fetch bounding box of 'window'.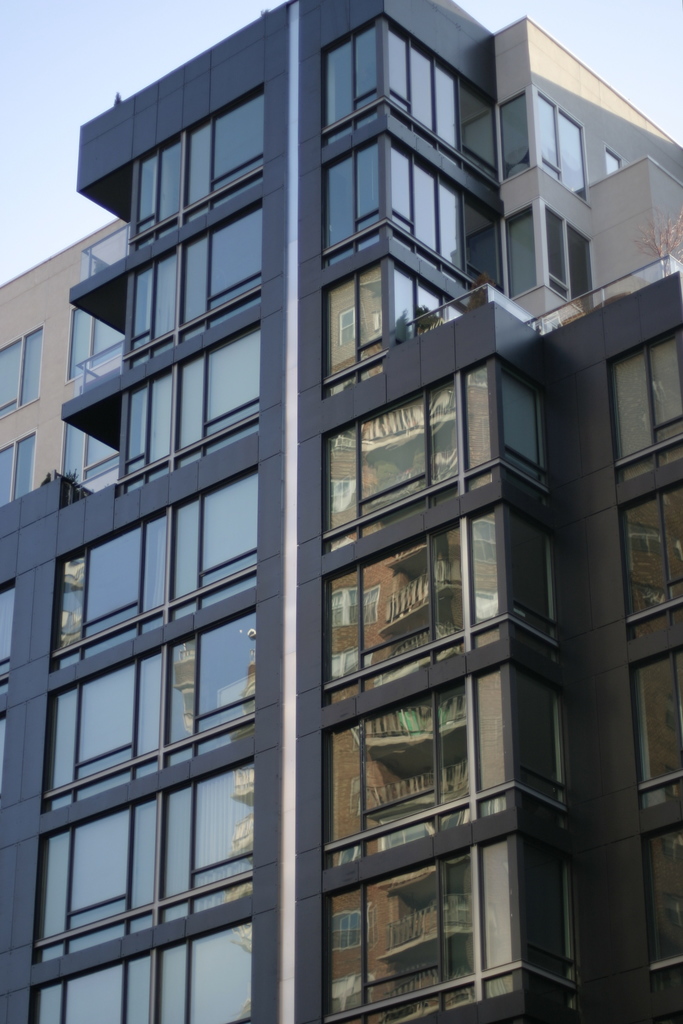
Bbox: {"x1": 40, "y1": 600, "x2": 256, "y2": 812}.
